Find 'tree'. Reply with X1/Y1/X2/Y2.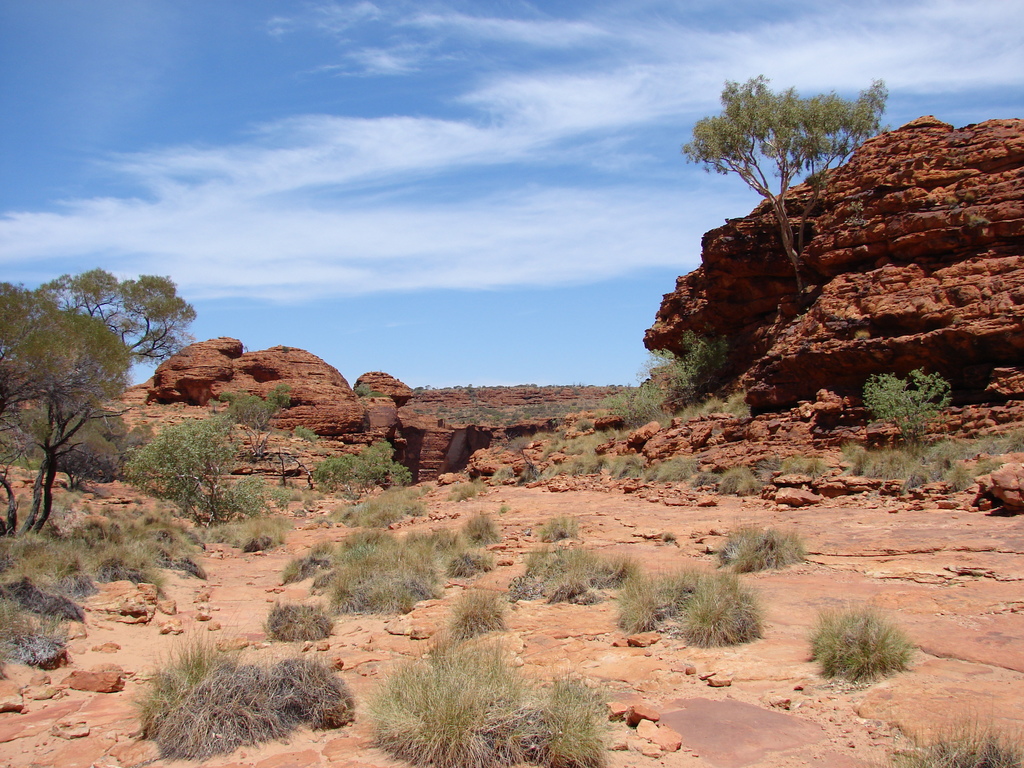
673/61/890/309.
